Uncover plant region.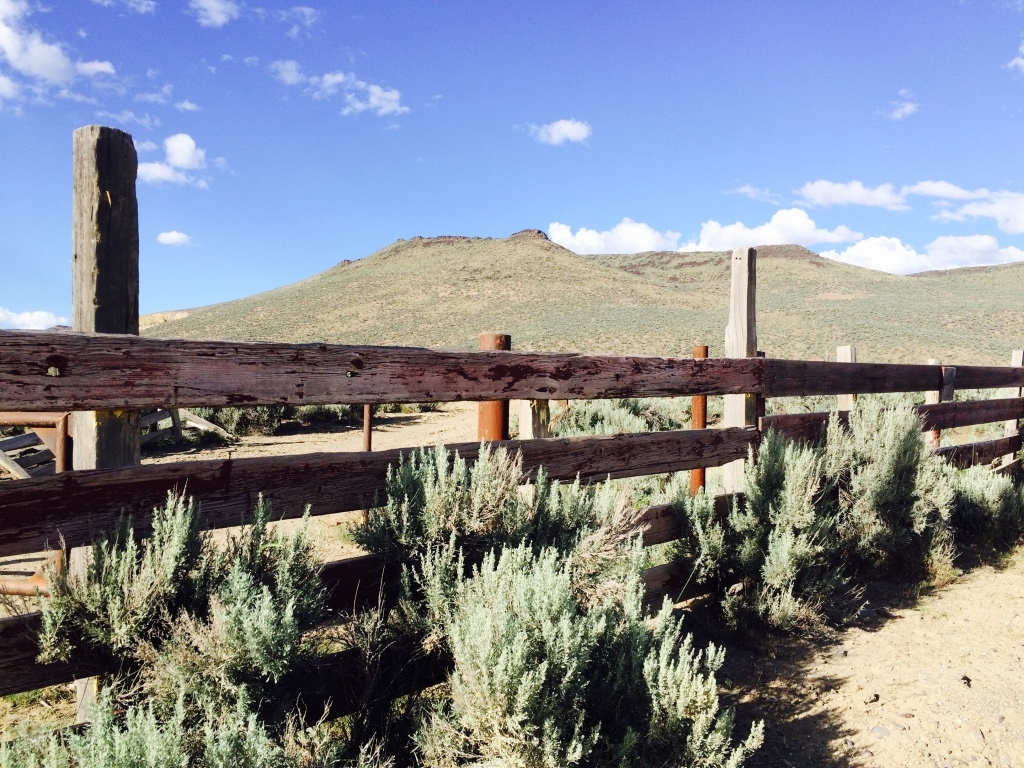
Uncovered: {"x1": 679, "y1": 422, "x2": 883, "y2": 664}.
